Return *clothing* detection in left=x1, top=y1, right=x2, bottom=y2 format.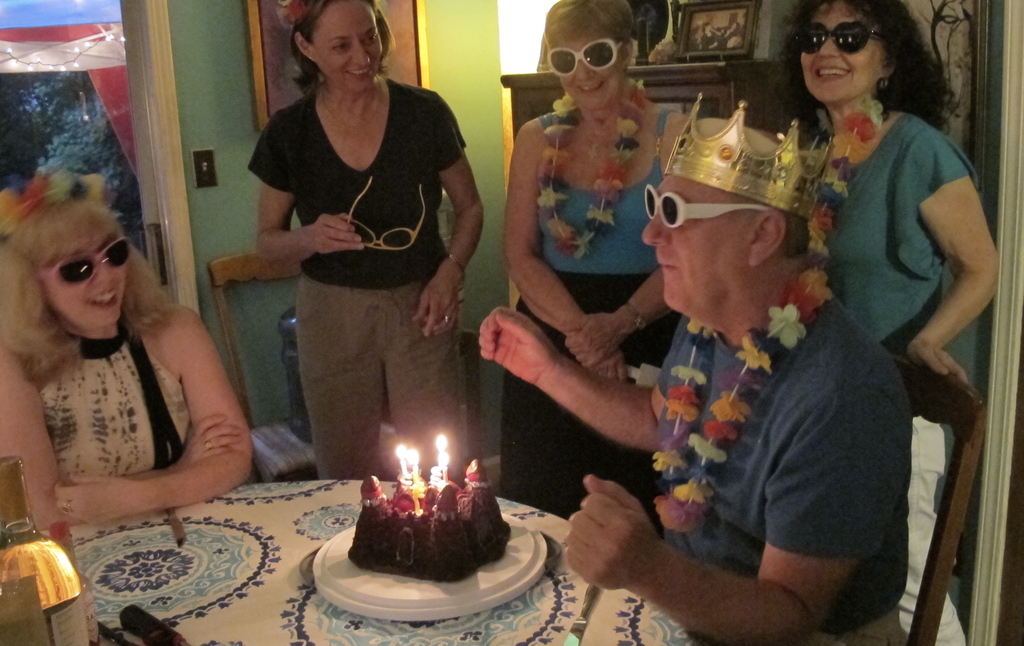
left=629, top=274, right=919, bottom=645.
